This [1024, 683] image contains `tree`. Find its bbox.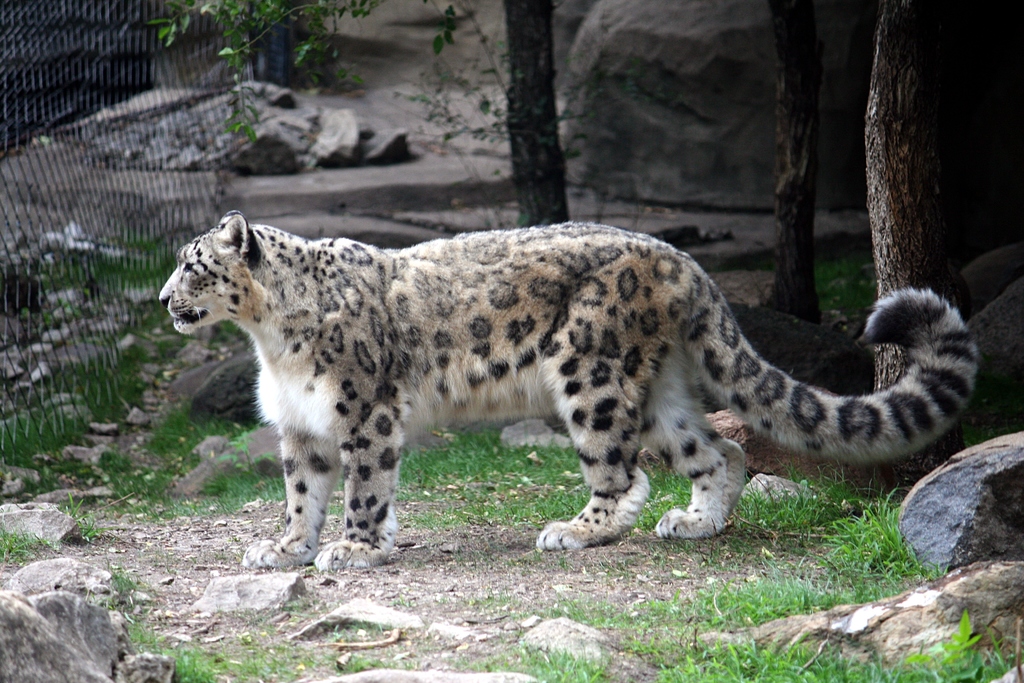
(x1=181, y1=0, x2=563, y2=218).
